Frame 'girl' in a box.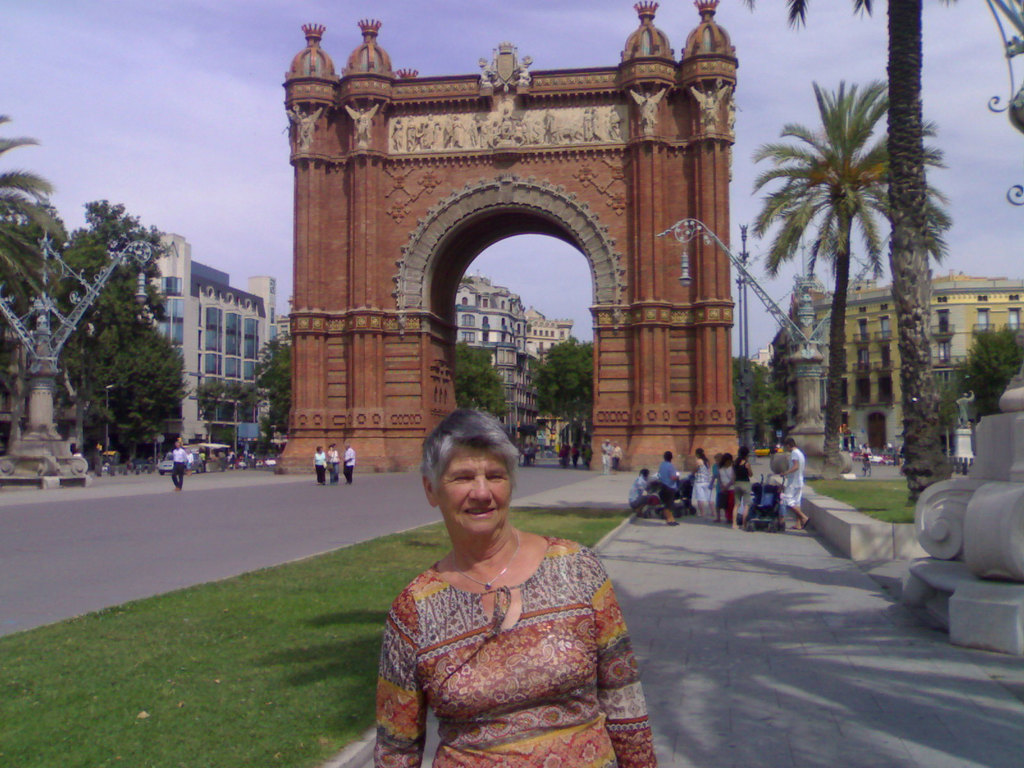
(732,449,753,528).
